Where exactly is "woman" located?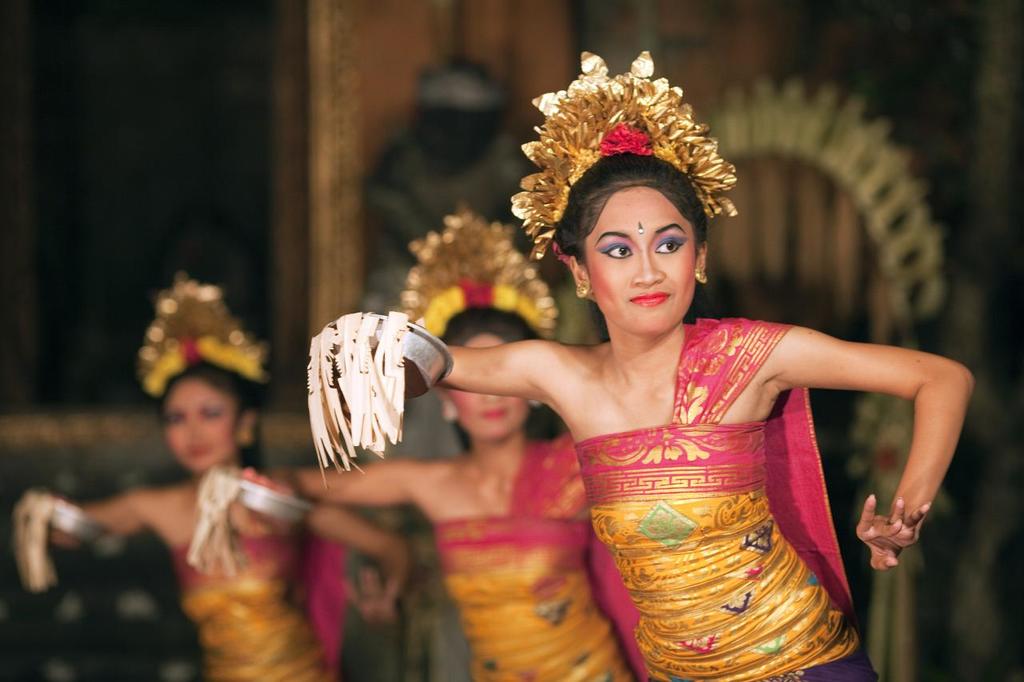
Its bounding box is (174, 207, 646, 681).
